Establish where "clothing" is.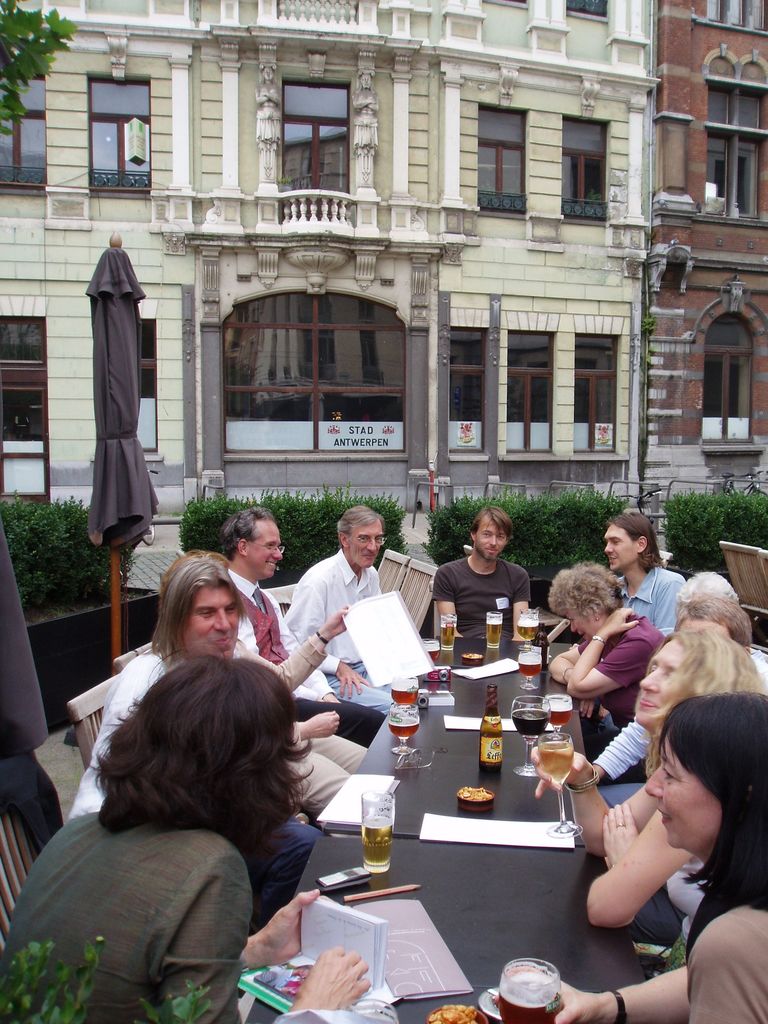
Established at (left=433, top=554, right=531, bottom=640).
